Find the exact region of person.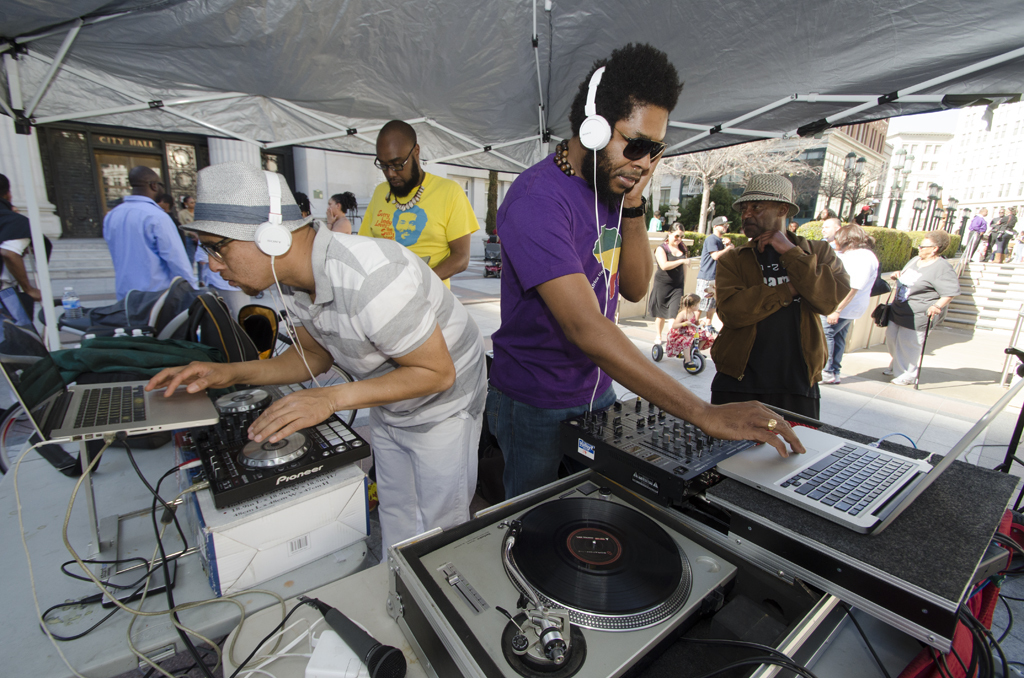
Exact region: {"x1": 100, "y1": 162, "x2": 199, "y2": 310}.
